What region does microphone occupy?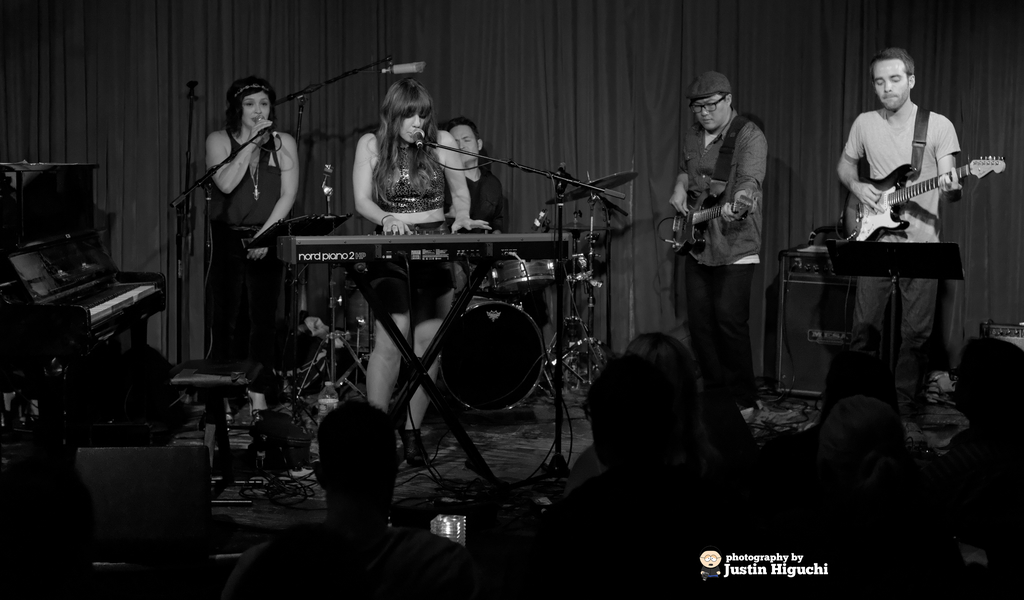
257,116,282,141.
